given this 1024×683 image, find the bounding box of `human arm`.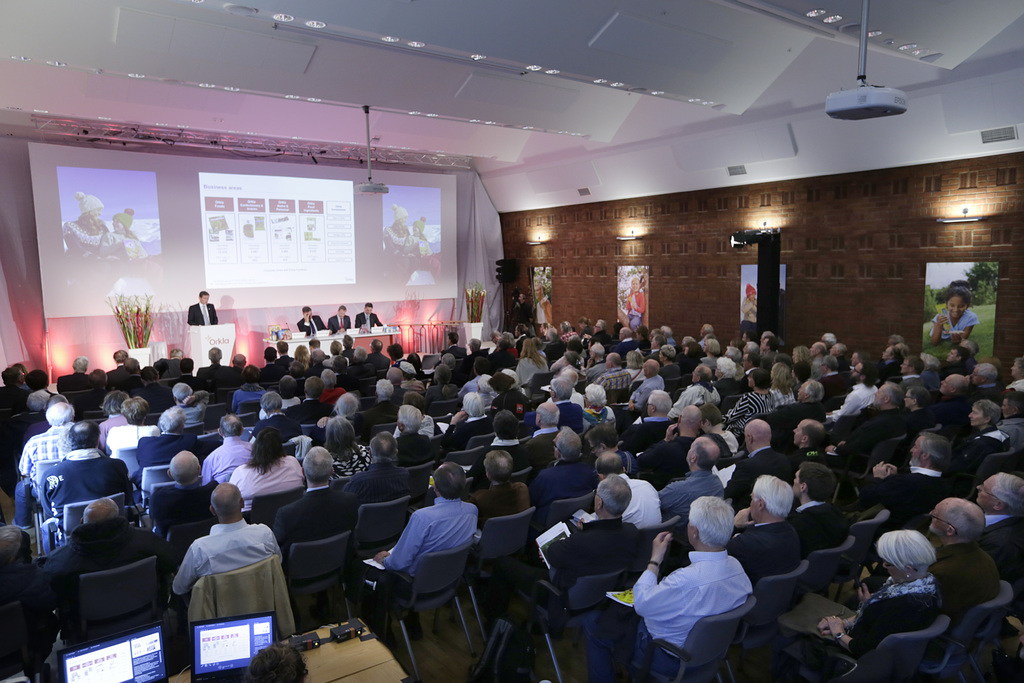
{"left": 525, "top": 305, "right": 536, "bottom": 327}.
